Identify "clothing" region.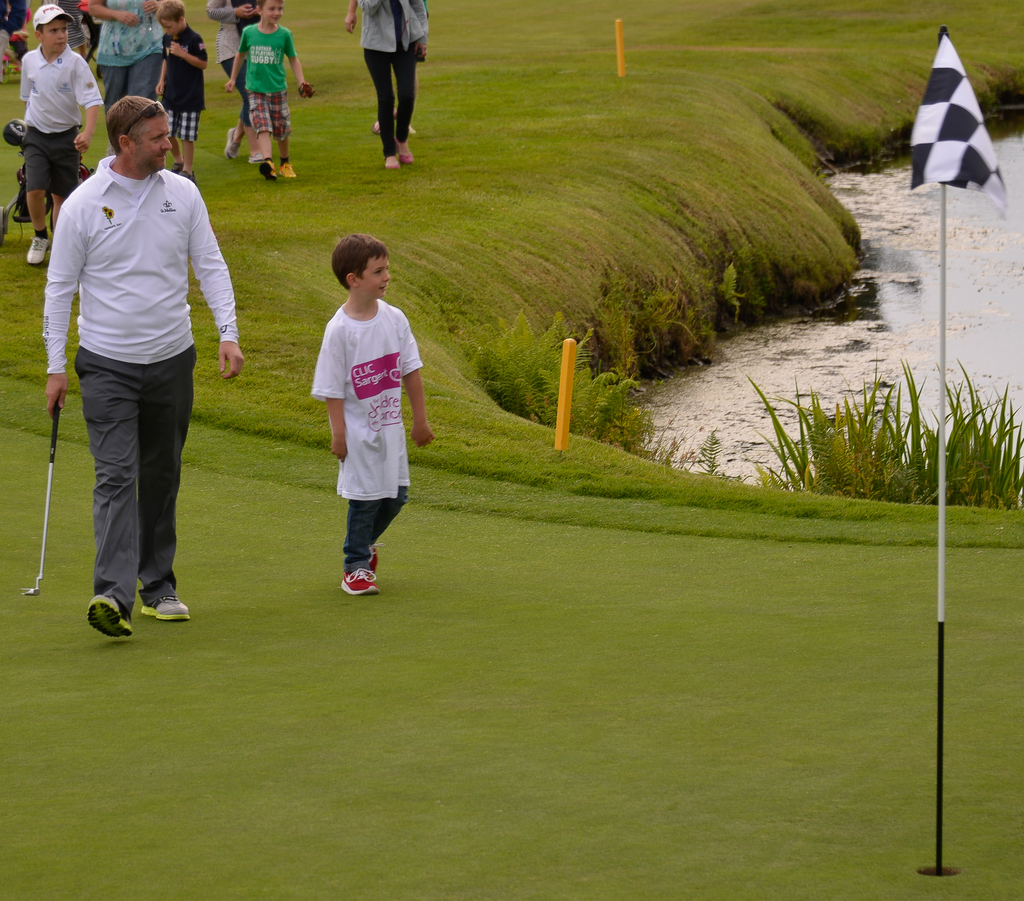
Region: x1=92 y1=0 x2=162 y2=118.
